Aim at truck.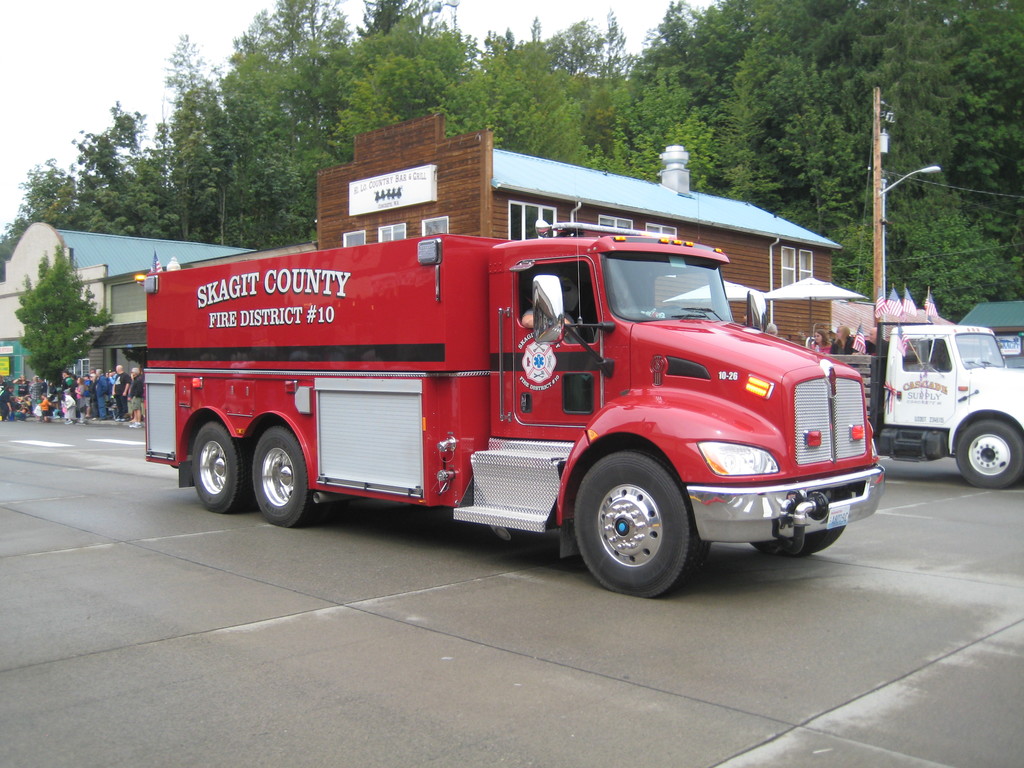
Aimed at rect(157, 221, 845, 600).
